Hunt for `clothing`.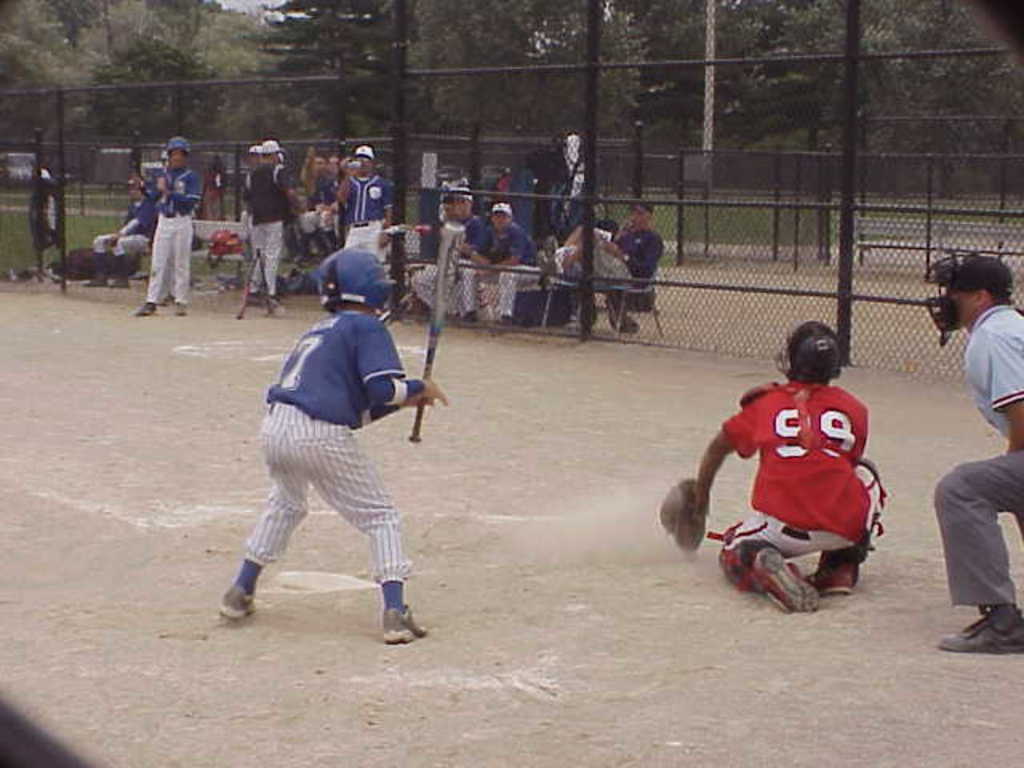
Hunted down at BBox(934, 294, 1022, 602).
